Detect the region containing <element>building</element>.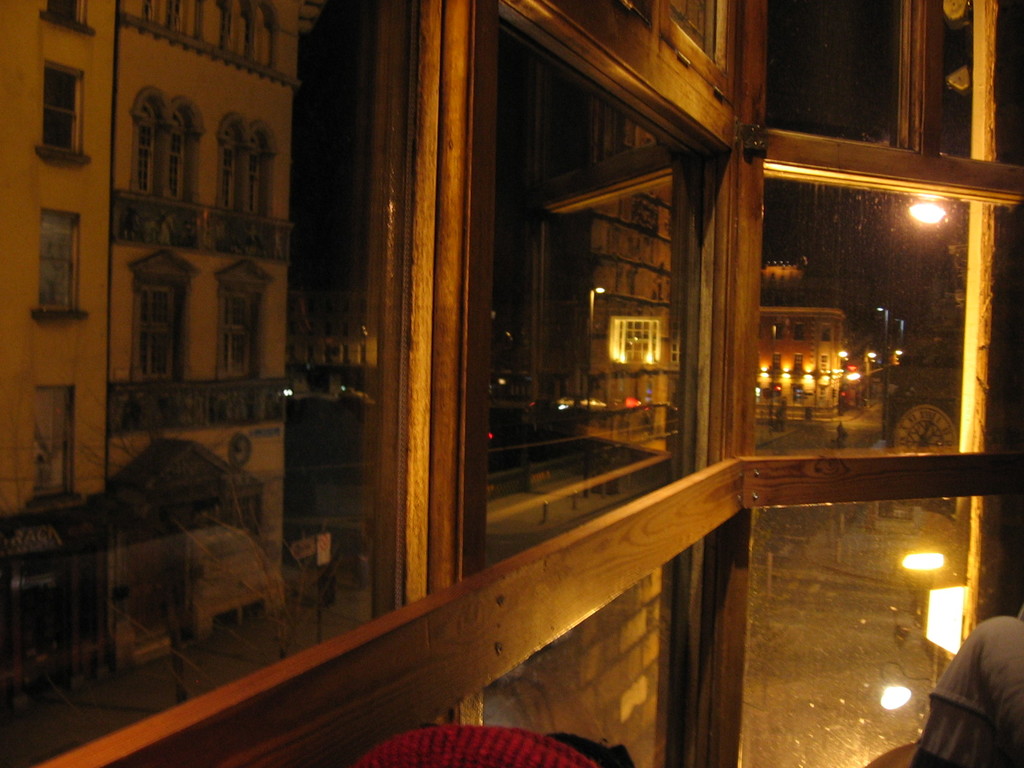
select_region(291, 4, 493, 389).
